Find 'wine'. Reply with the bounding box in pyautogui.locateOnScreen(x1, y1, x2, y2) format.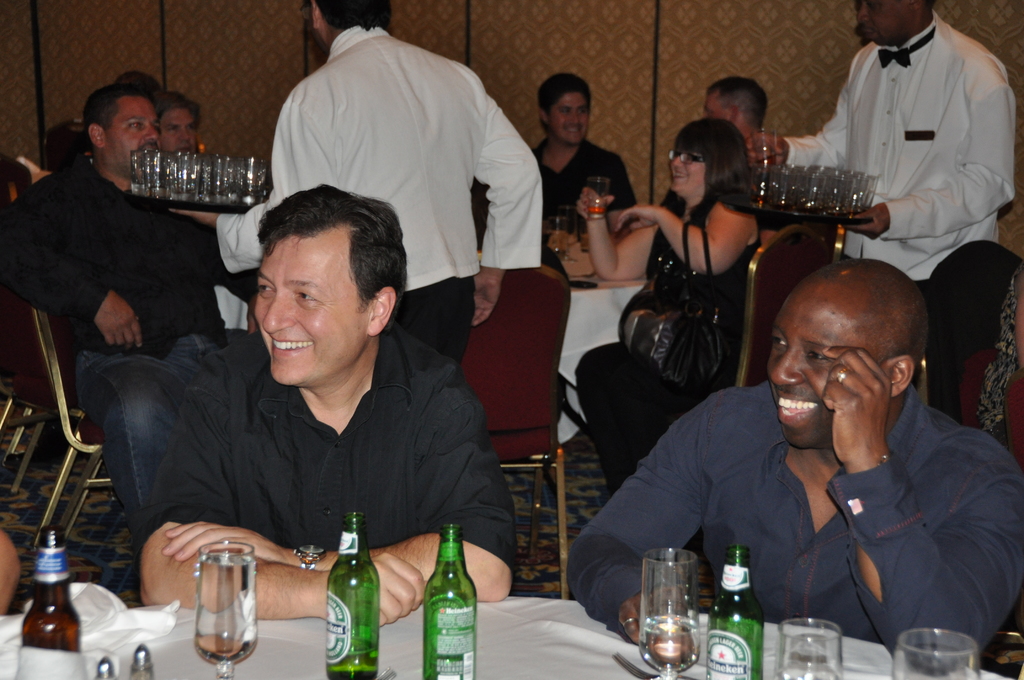
pyautogui.locateOnScreen(197, 553, 259, 665).
